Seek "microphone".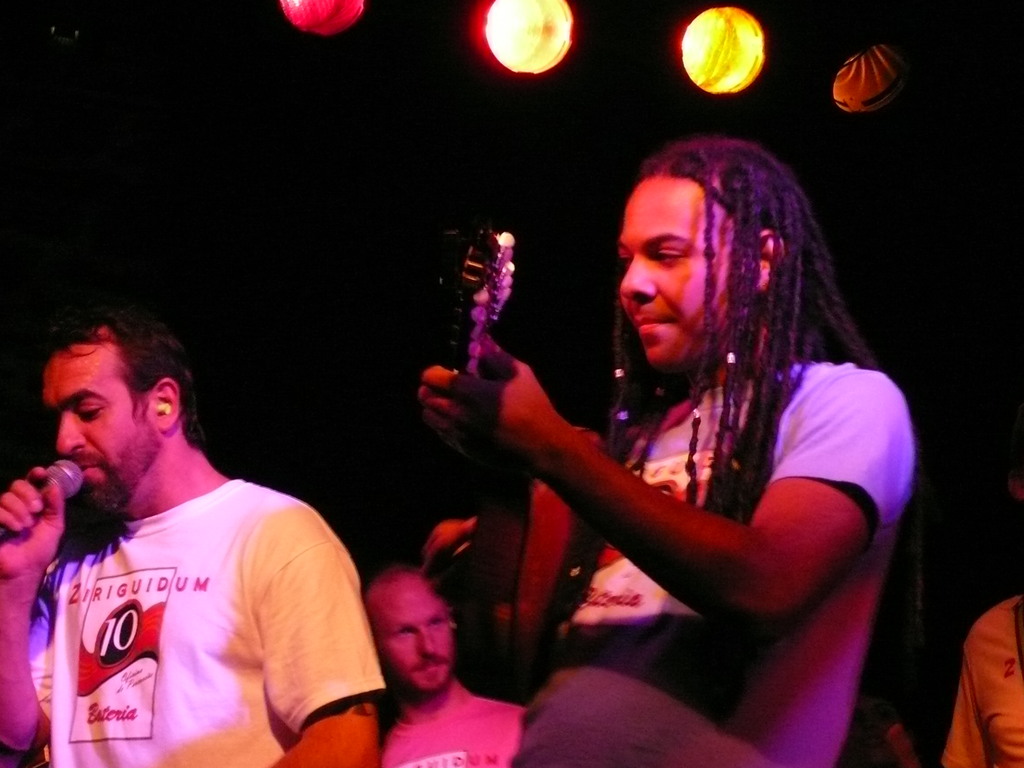
pyautogui.locateOnScreen(1, 463, 67, 570).
